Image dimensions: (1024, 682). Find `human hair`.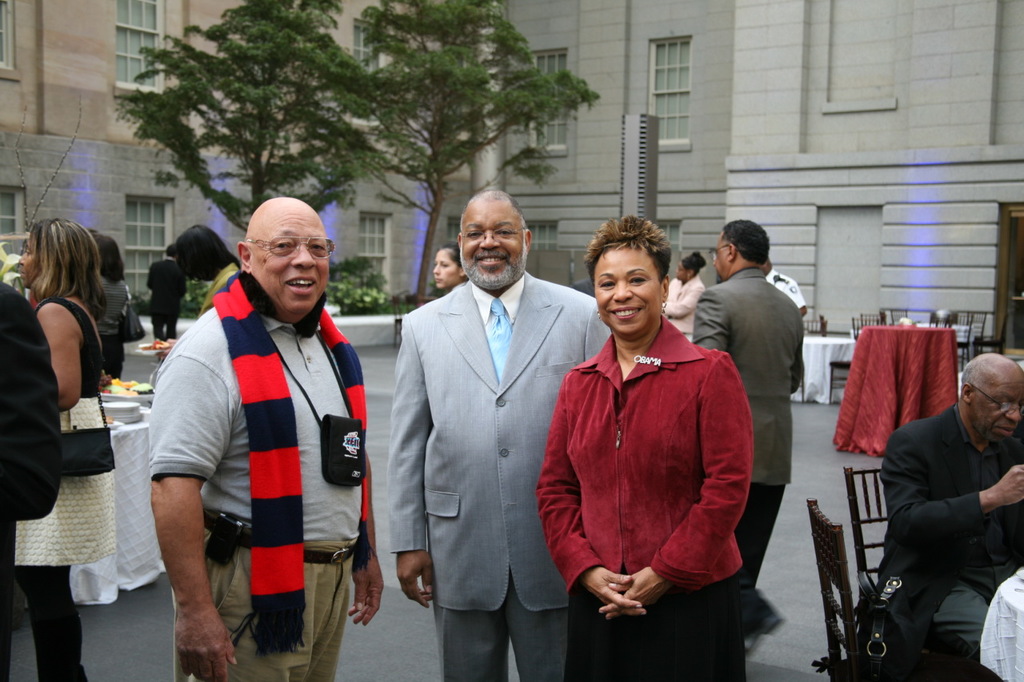
{"x1": 90, "y1": 229, "x2": 127, "y2": 284}.
